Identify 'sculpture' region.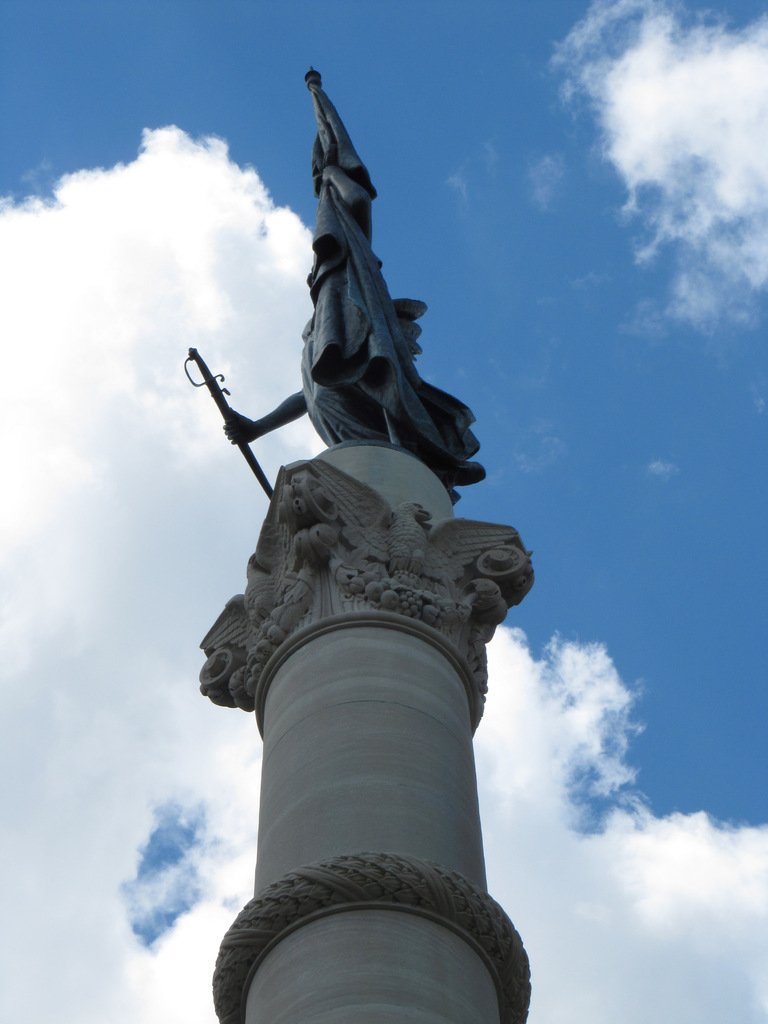
Region: x1=217, y1=36, x2=484, y2=591.
